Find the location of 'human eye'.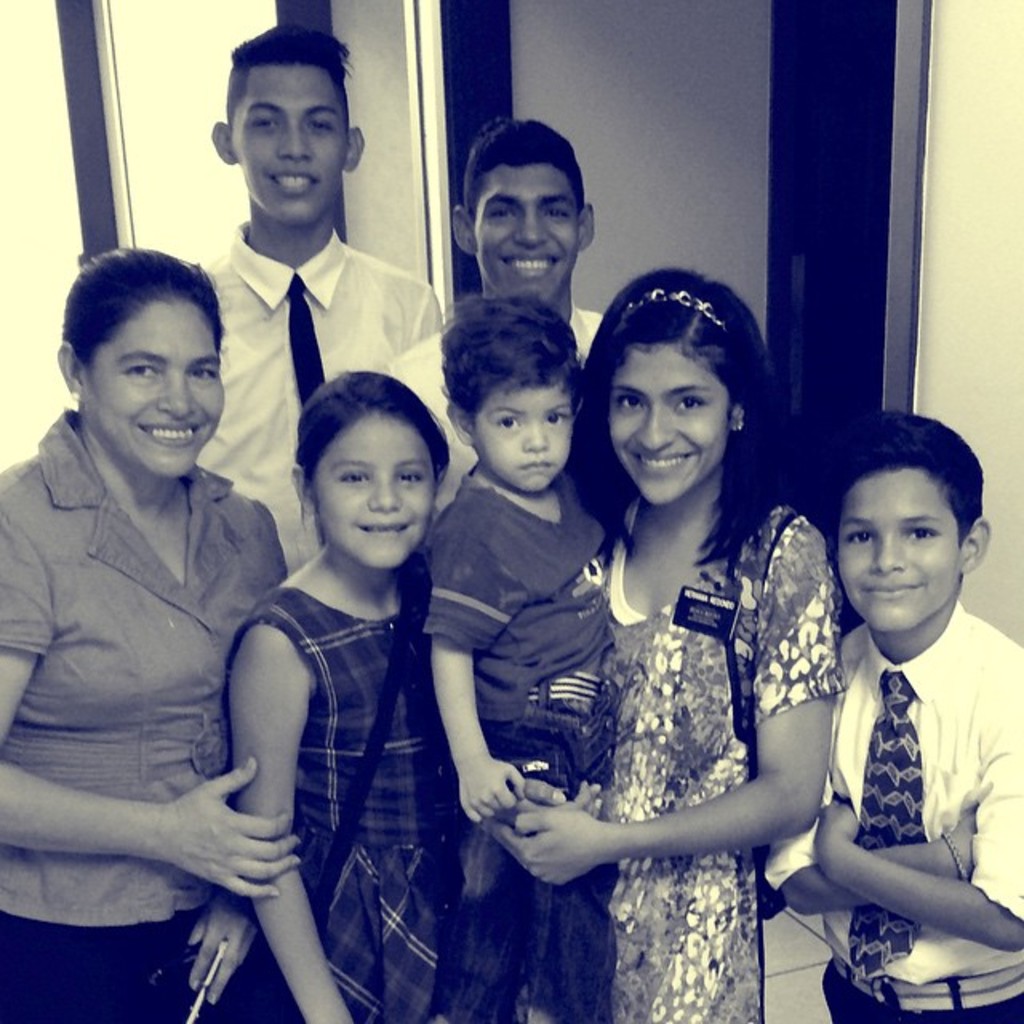
Location: <region>902, 525, 942, 541</region>.
